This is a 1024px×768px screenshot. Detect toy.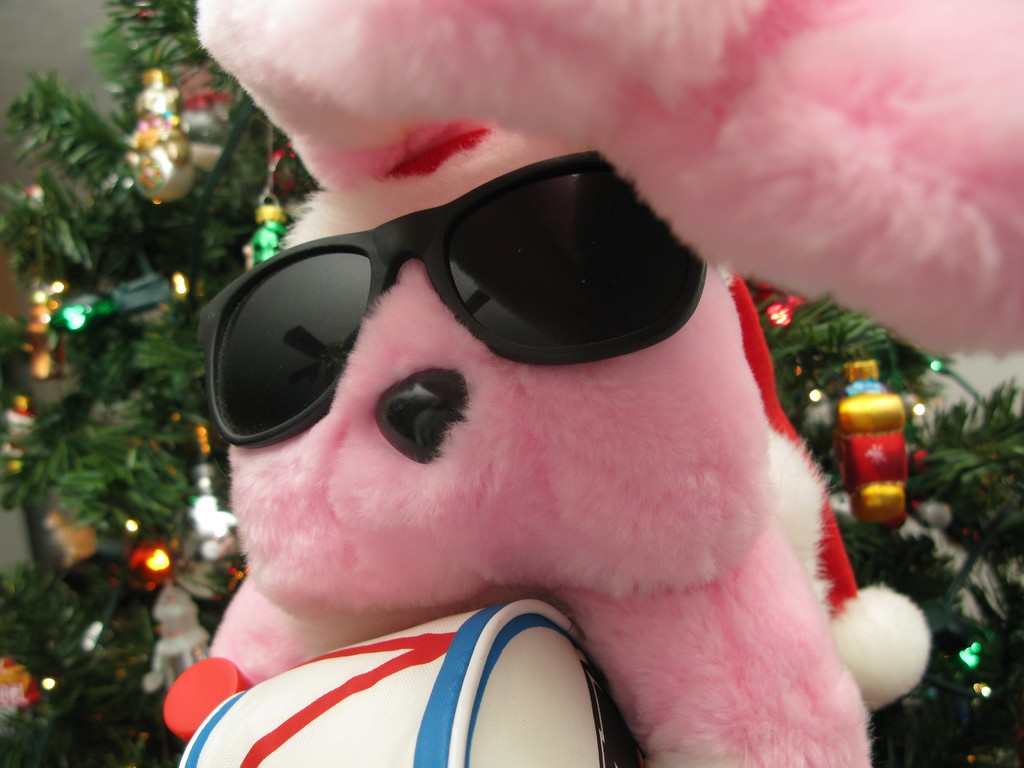
Rect(5, 394, 34, 467).
